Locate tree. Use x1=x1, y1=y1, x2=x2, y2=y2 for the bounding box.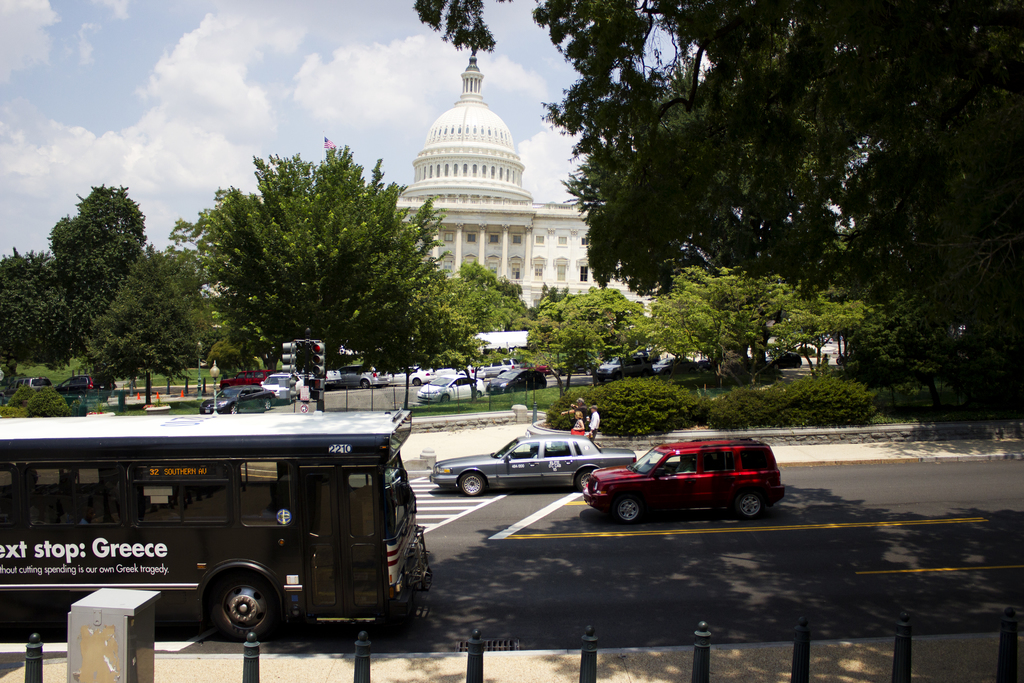
x1=90, y1=258, x2=204, y2=424.
